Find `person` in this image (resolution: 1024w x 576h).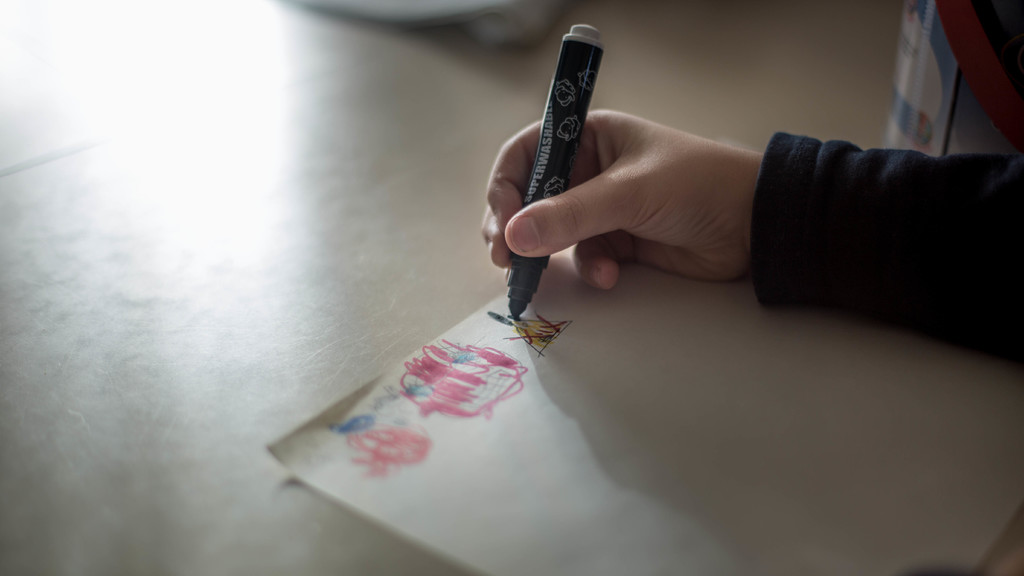
left=486, top=105, right=1023, bottom=360.
